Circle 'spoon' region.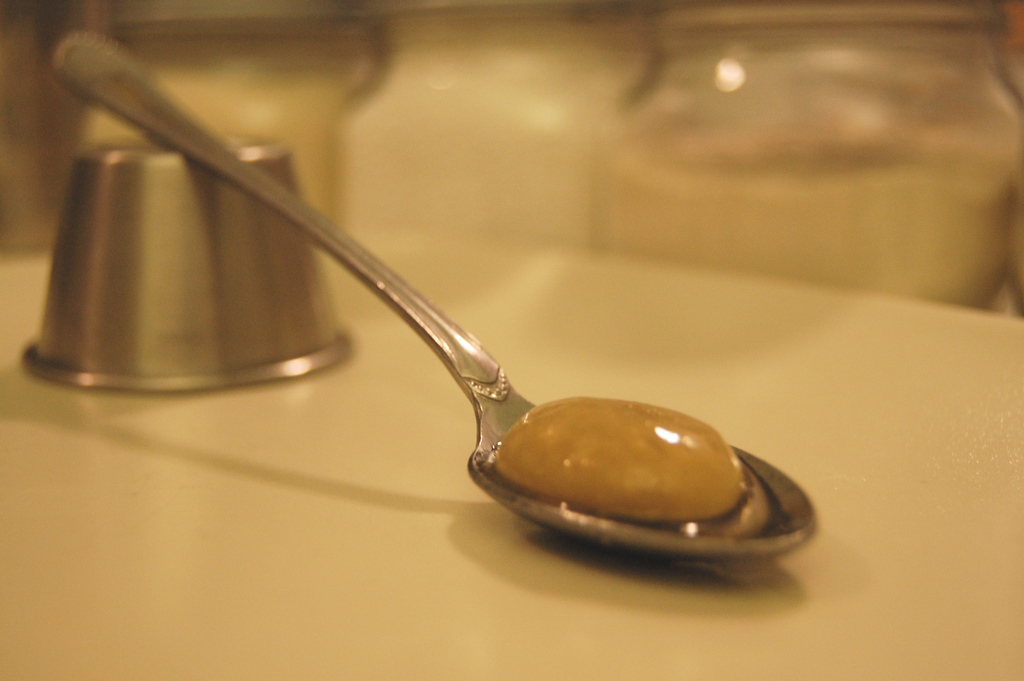
Region: <bbox>51, 31, 817, 558</bbox>.
